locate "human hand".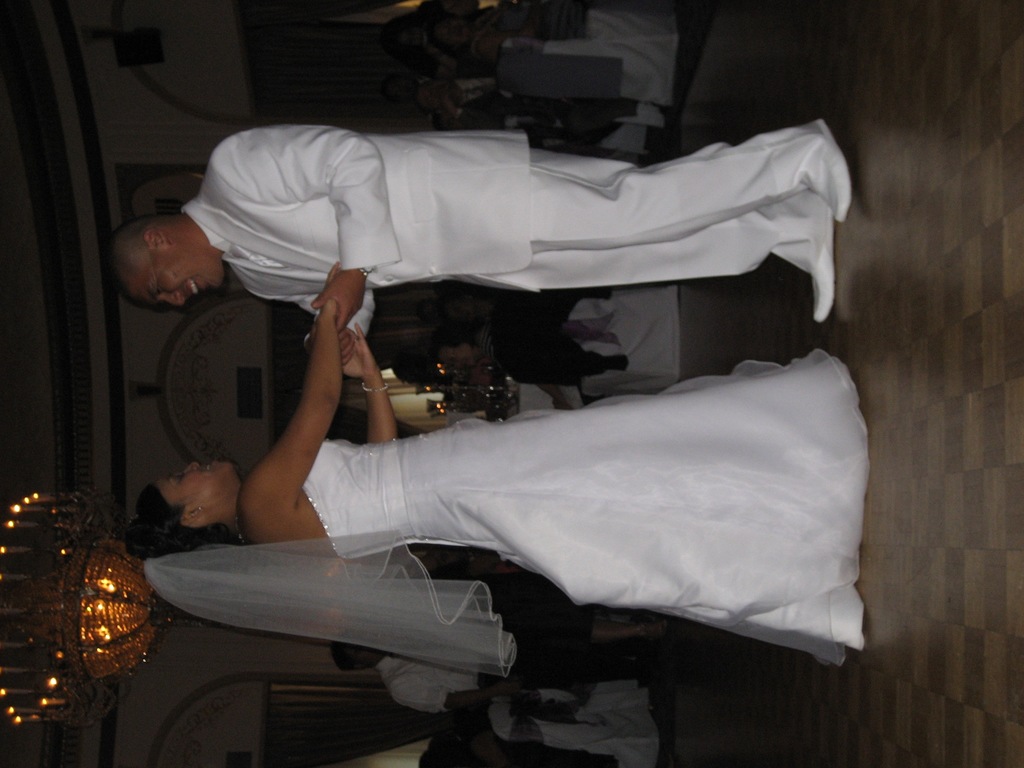
Bounding box: bbox=[314, 264, 369, 332].
